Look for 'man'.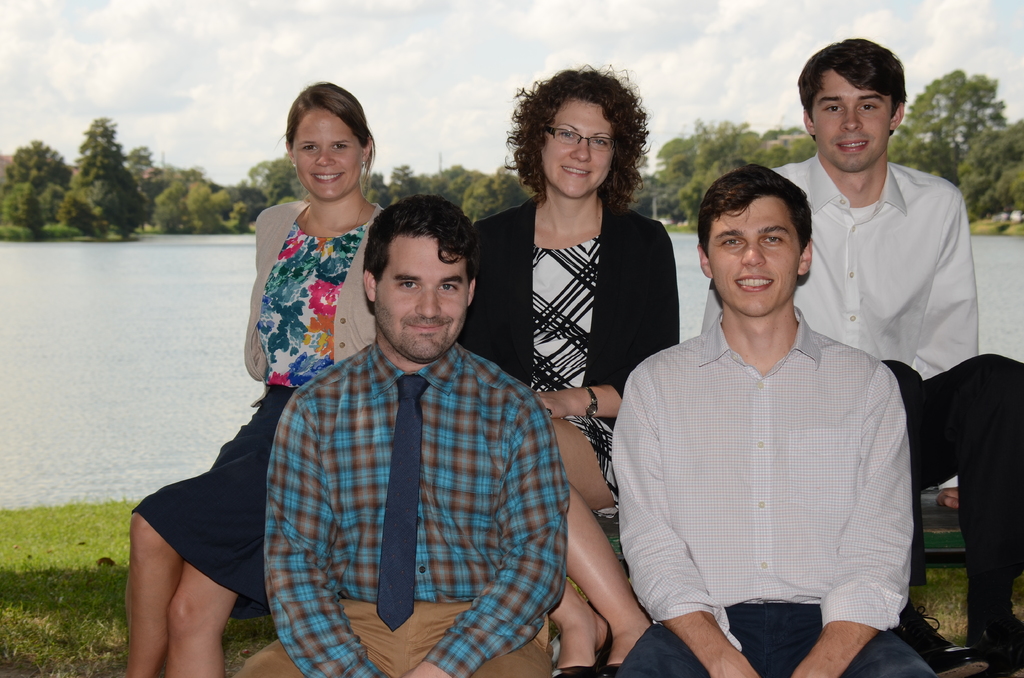
Found: region(602, 163, 940, 677).
